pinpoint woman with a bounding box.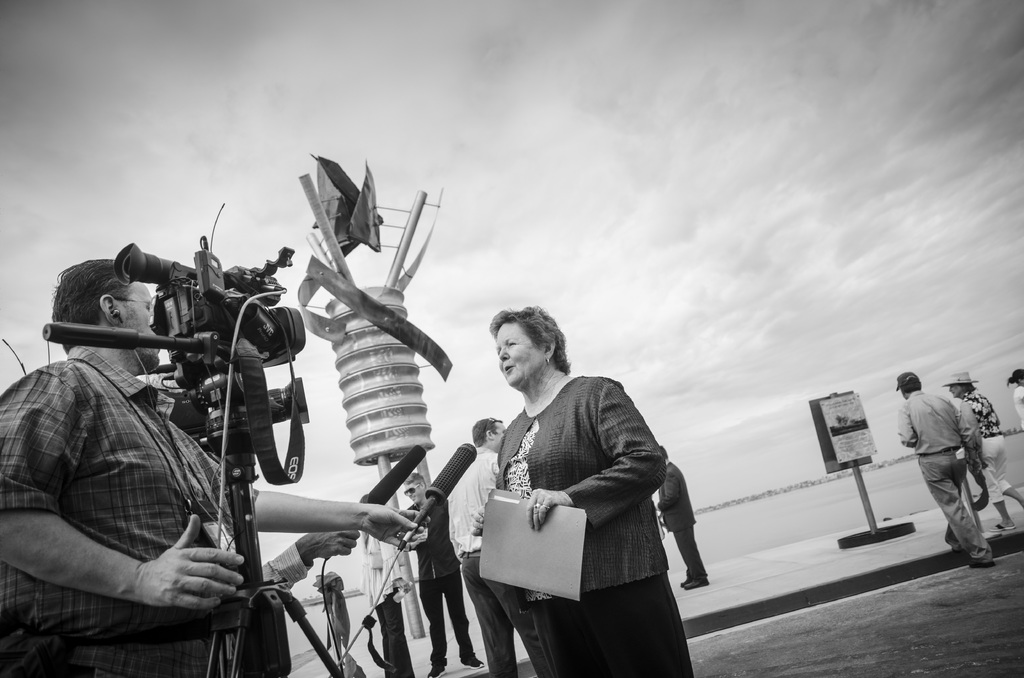
[468, 318, 690, 675].
